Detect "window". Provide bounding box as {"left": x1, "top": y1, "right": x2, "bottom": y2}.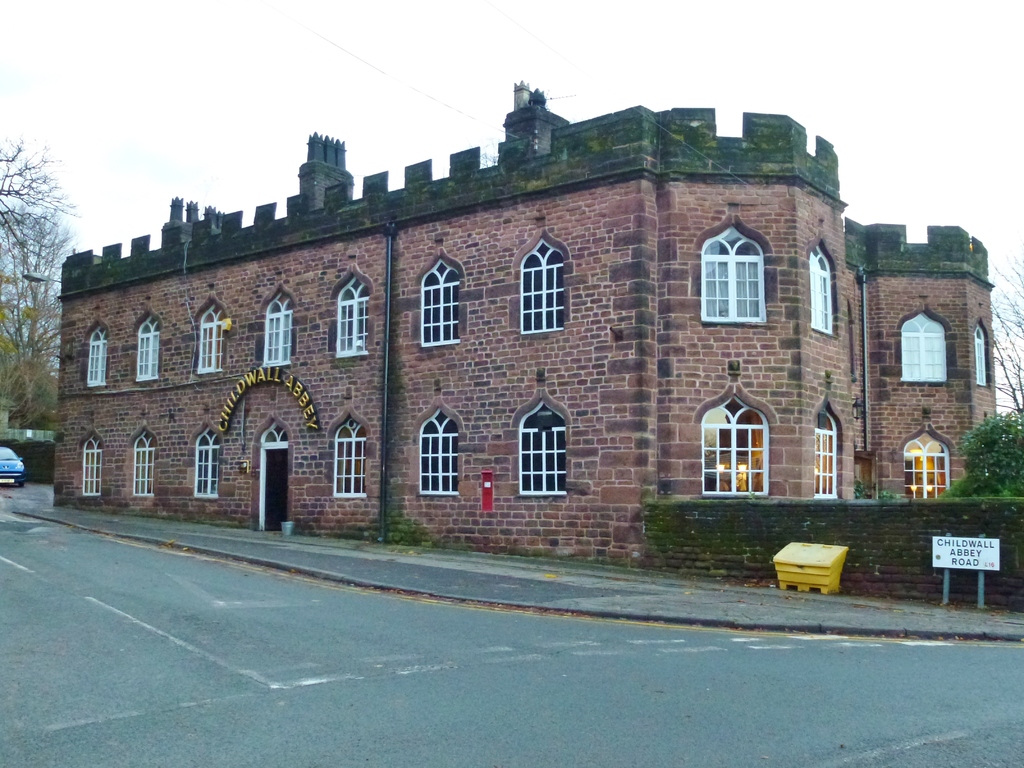
{"left": 134, "top": 312, "right": 156, "bottom": 378}.
